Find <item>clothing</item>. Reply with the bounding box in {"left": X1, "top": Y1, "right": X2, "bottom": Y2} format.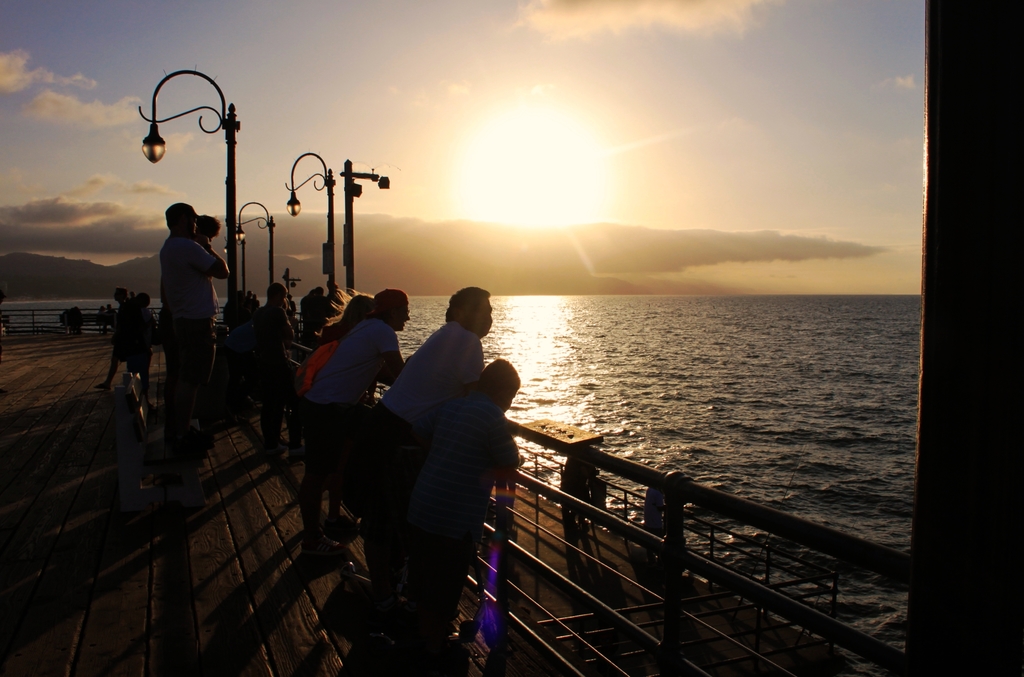
{"left": 136, "top": 193, "right": 219, "bottom": 391}.
